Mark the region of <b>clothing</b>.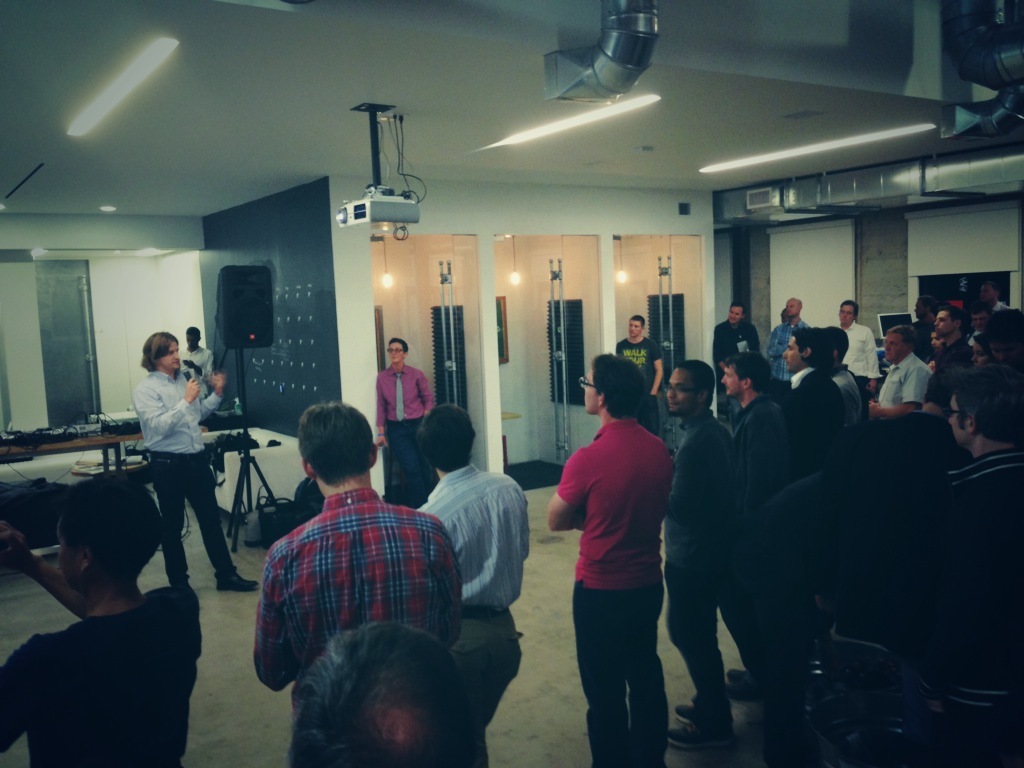
Region: Rect(875, 355, 933, 416).
